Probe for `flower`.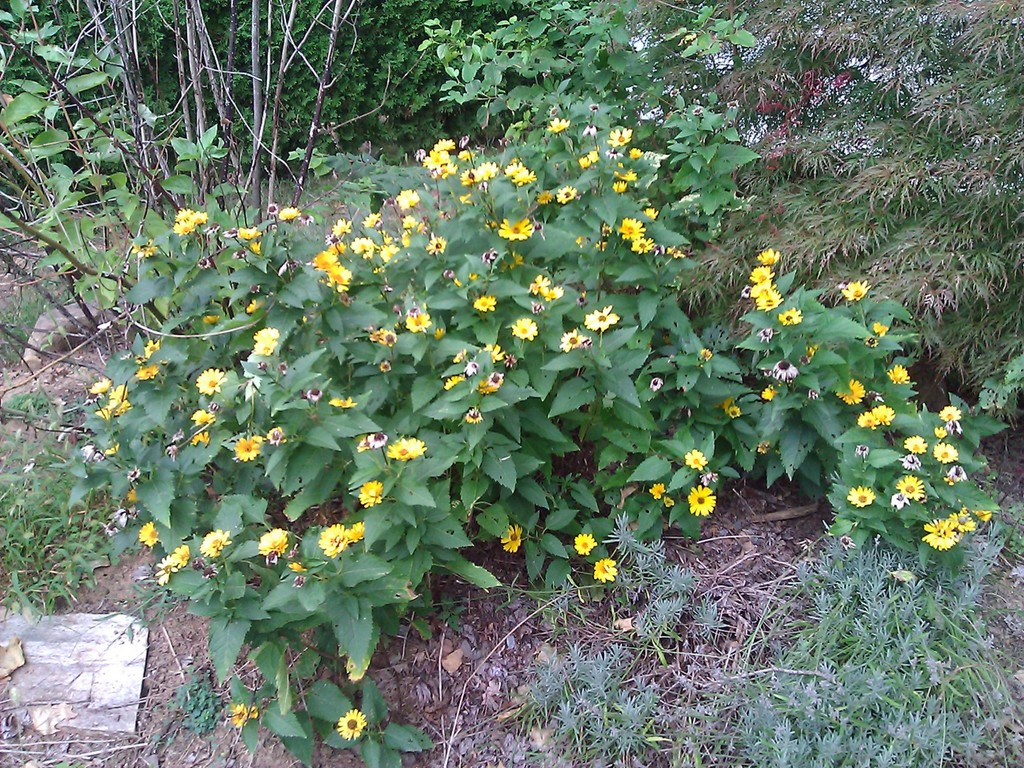
Probe result: (left=228, top=702, right=248, bottom=726).
